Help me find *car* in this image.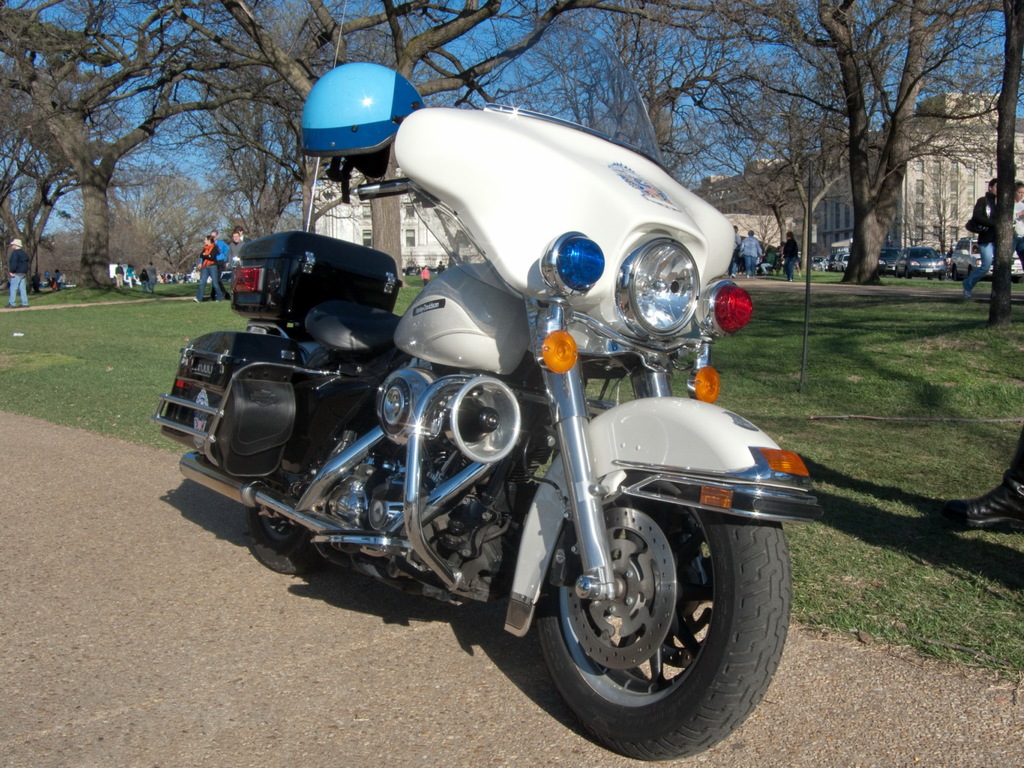
Found it: 893 247 948 284.
